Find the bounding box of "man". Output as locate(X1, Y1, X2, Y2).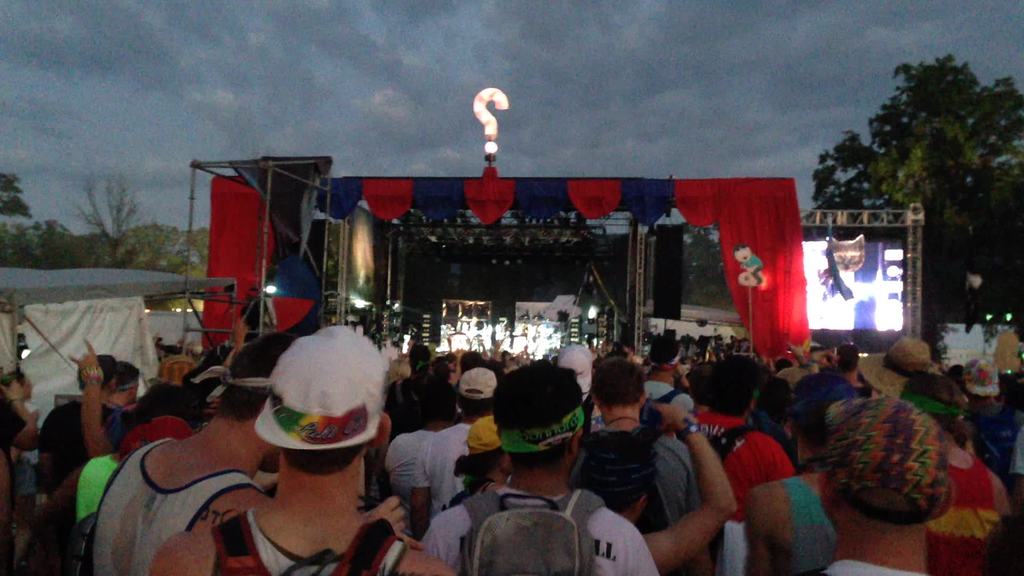
locate(788, 399, 943, 575).
